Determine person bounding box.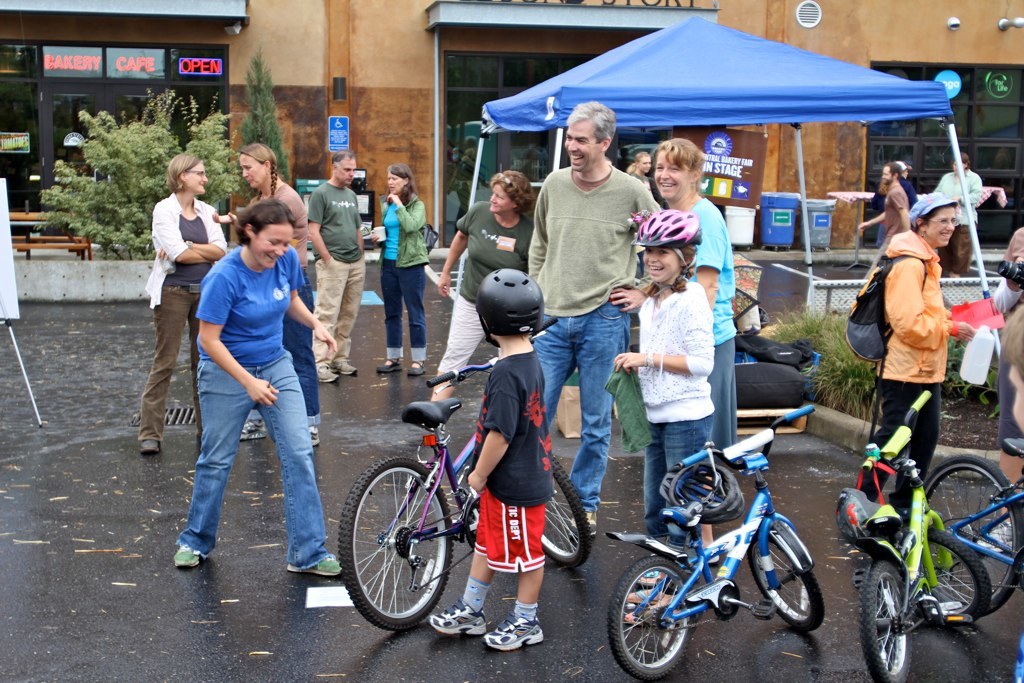
Determined: rect(627, 204, 717, 629).
